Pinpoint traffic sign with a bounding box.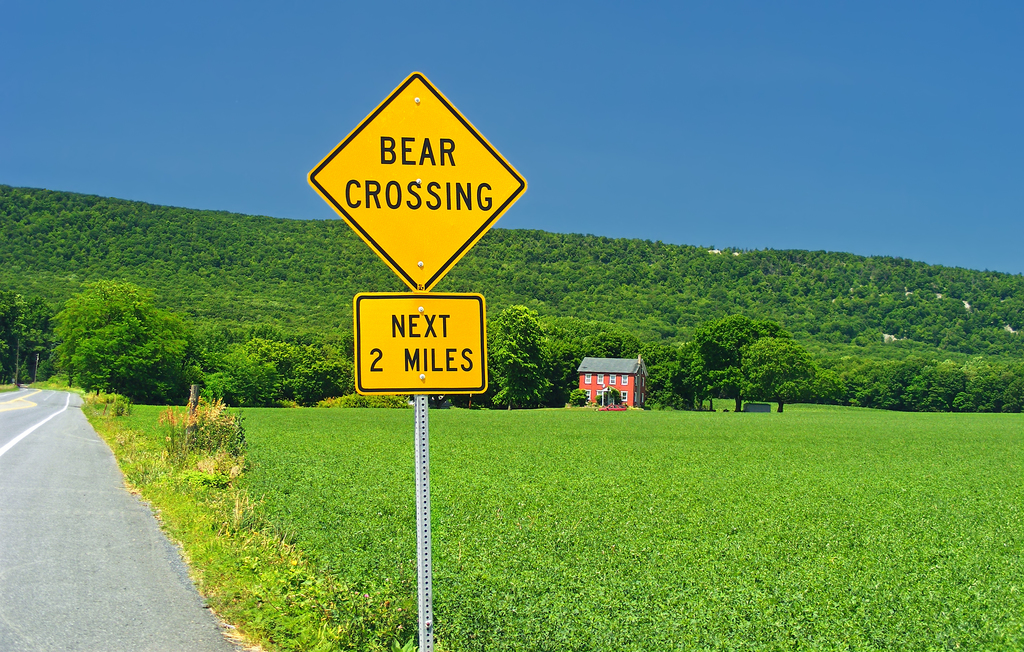
BBox(305, 70, 530, 291).
